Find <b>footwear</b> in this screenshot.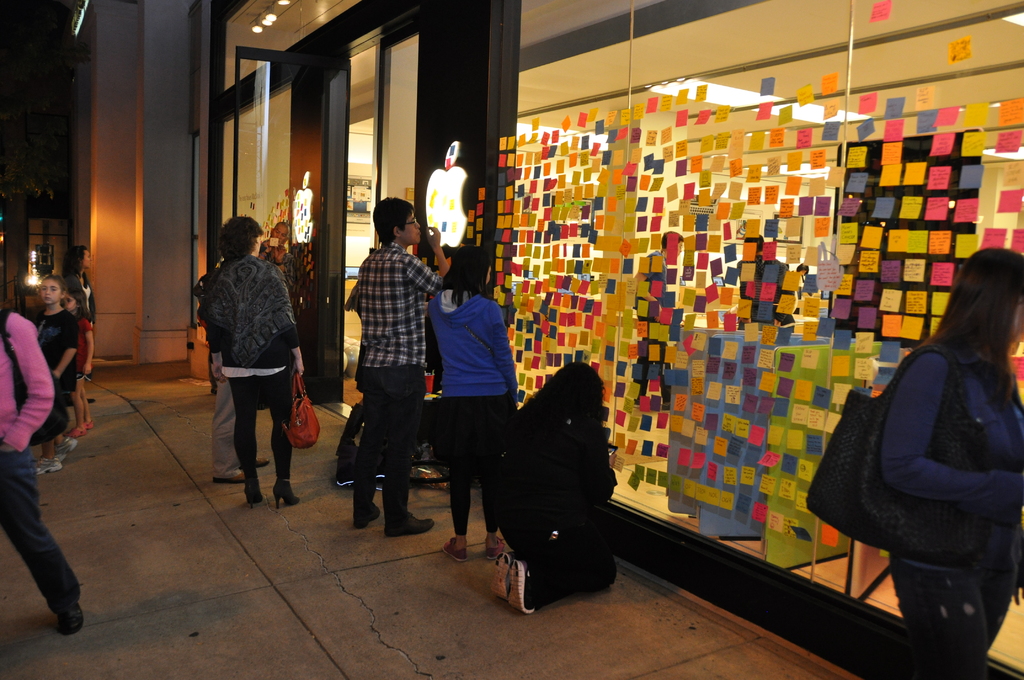
The bounding box for <b>footwear</b> is rect(275, 480, 301, 508).
